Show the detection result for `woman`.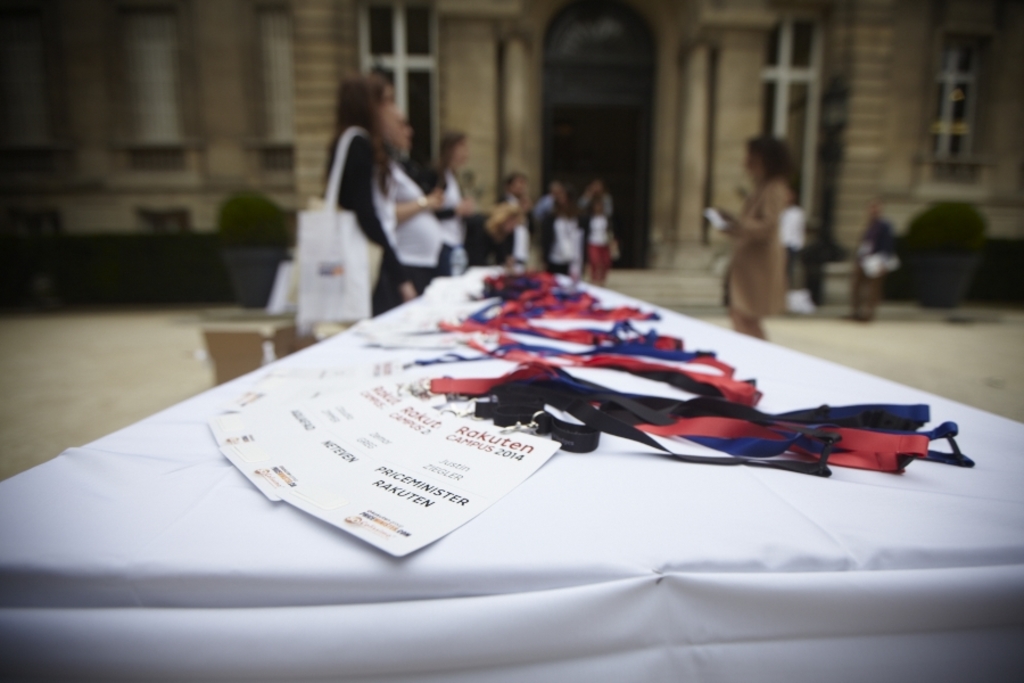
<bbox>720, 130, 799, 339</bbox>.
